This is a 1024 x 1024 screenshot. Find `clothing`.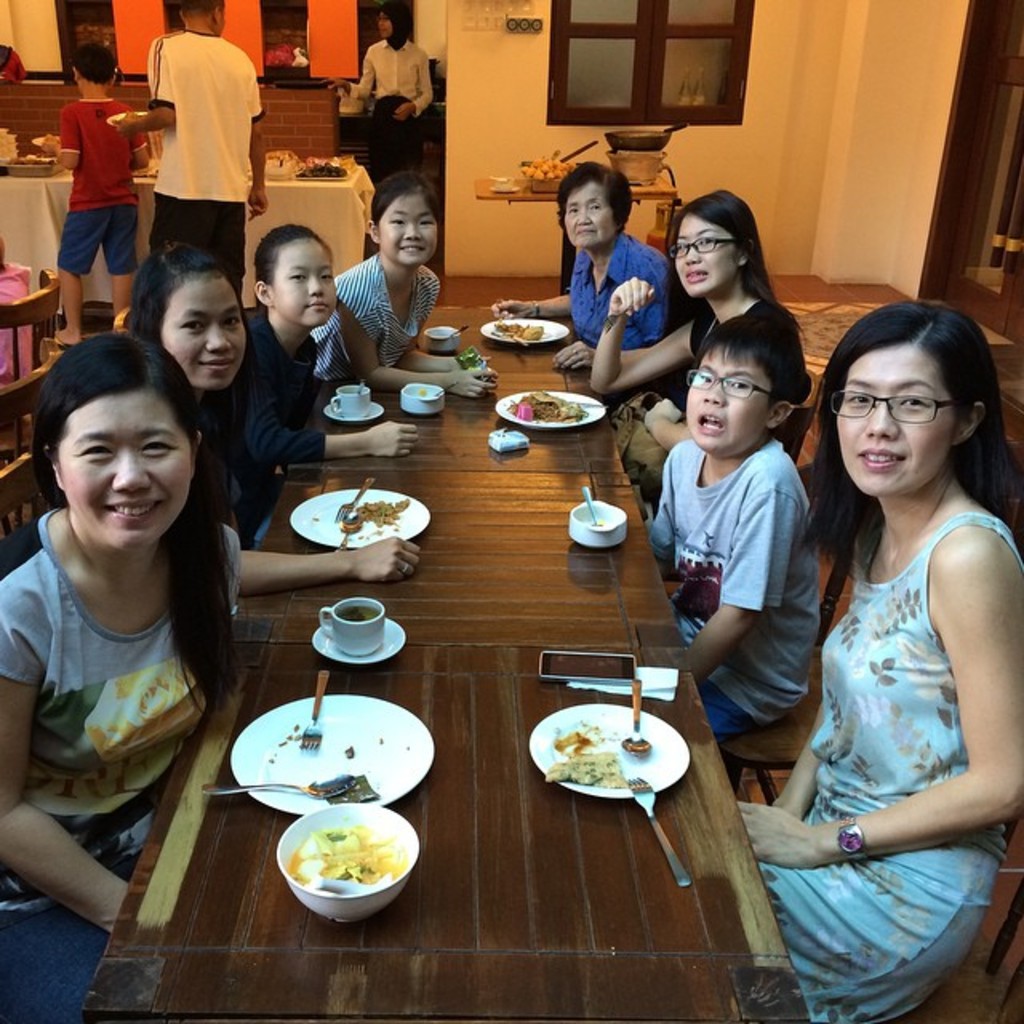
Bounding box: x1=147 y1=27 x2=267 y2=304.
